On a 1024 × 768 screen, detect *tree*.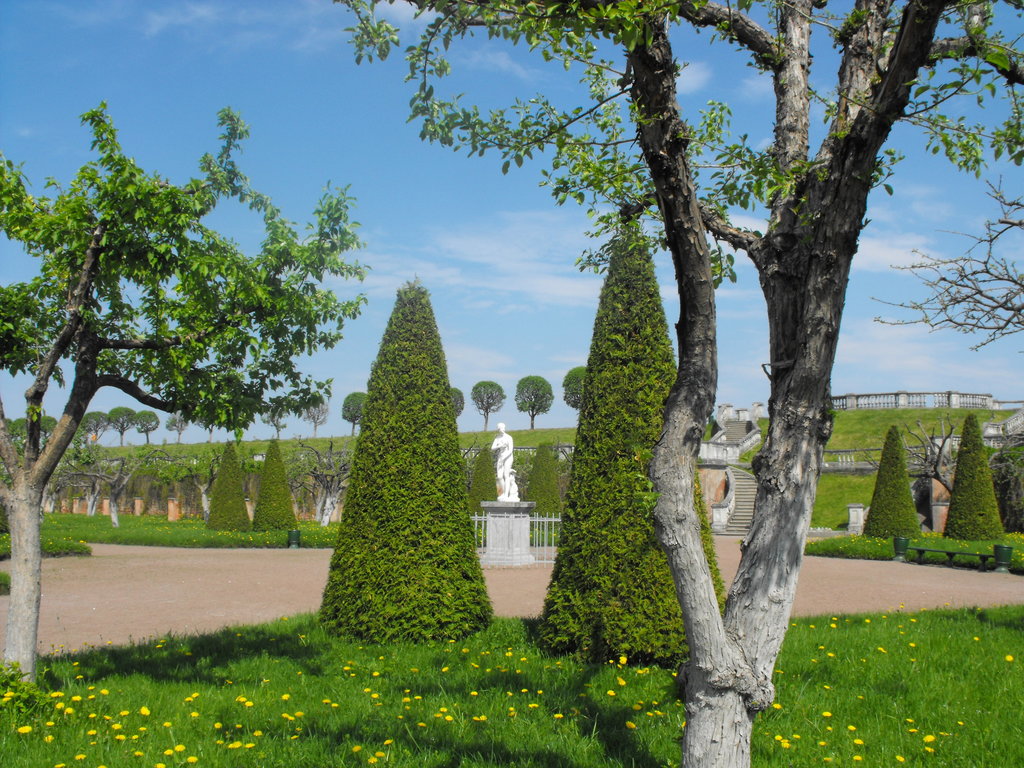
314/257/481/641.
